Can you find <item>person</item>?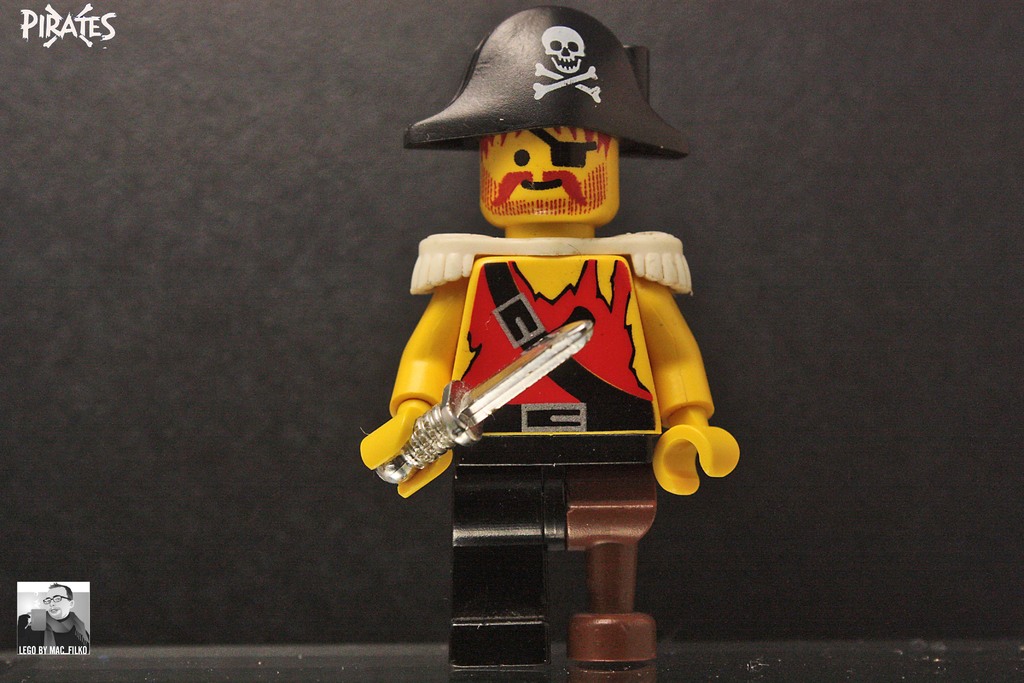
Yes, bounding box: (359,27,744,622).
